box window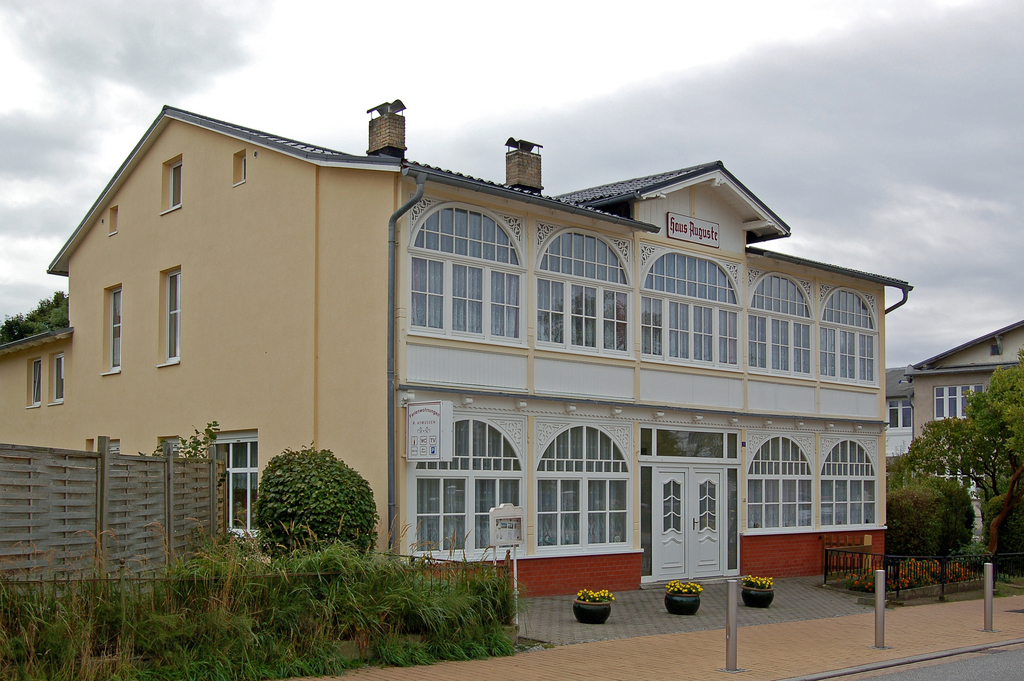
x1=164, y1=440, x2=181, y2=457
